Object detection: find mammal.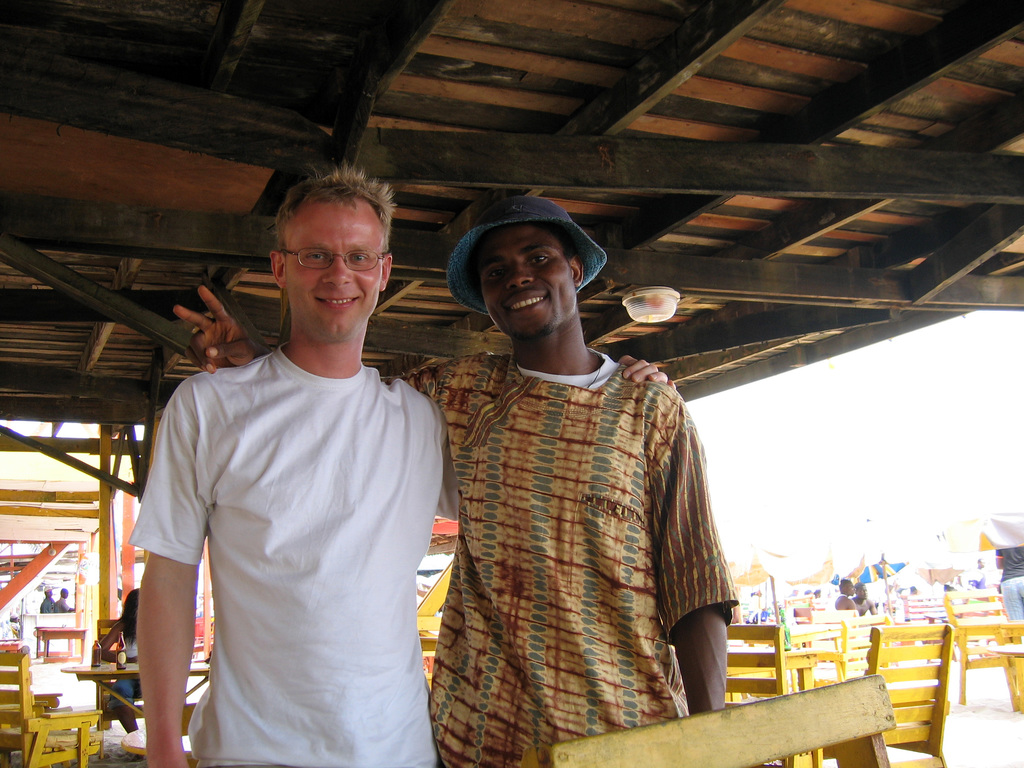
41, 586, 54, 611.
